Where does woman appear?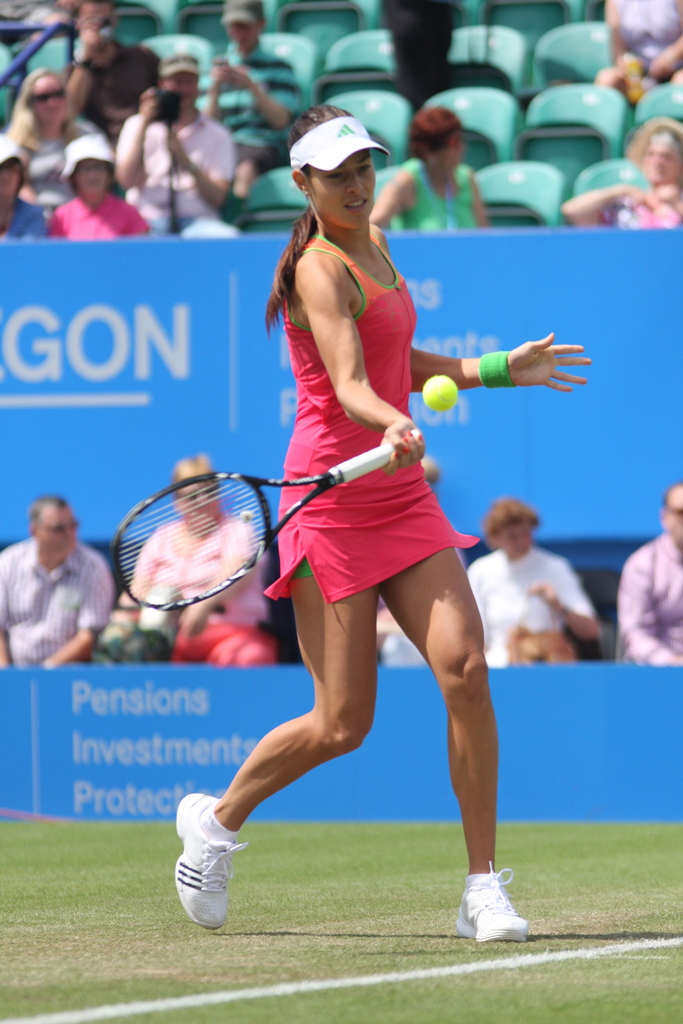
Appears at detection(466, 500, 600, 662).
